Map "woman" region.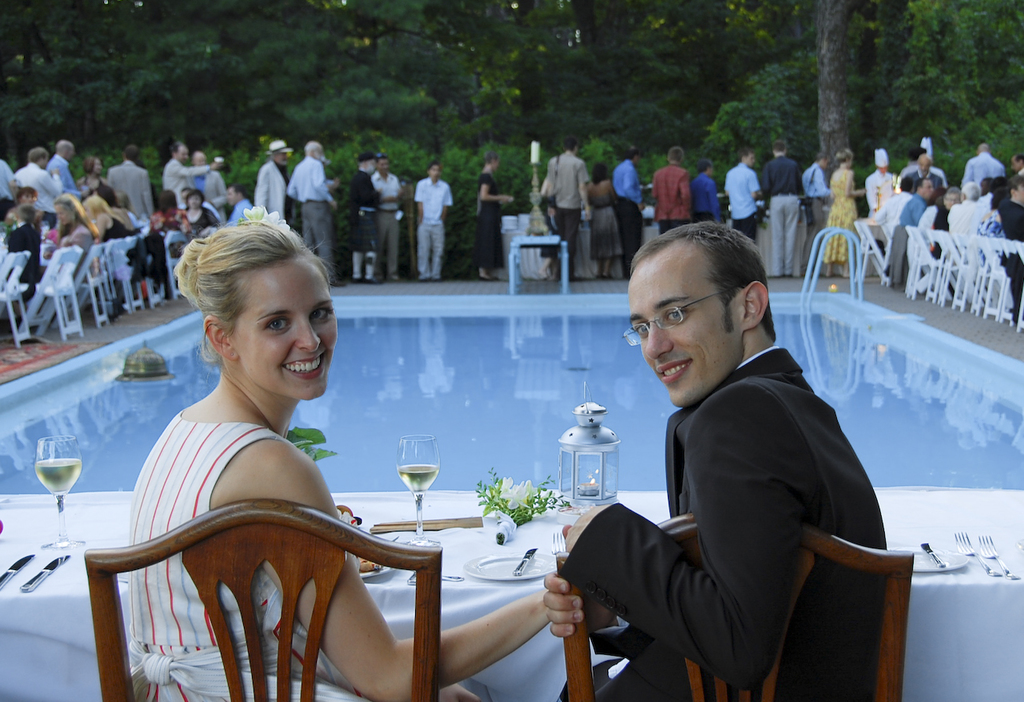
Mapped to rect(6, 188, 39, 229).
